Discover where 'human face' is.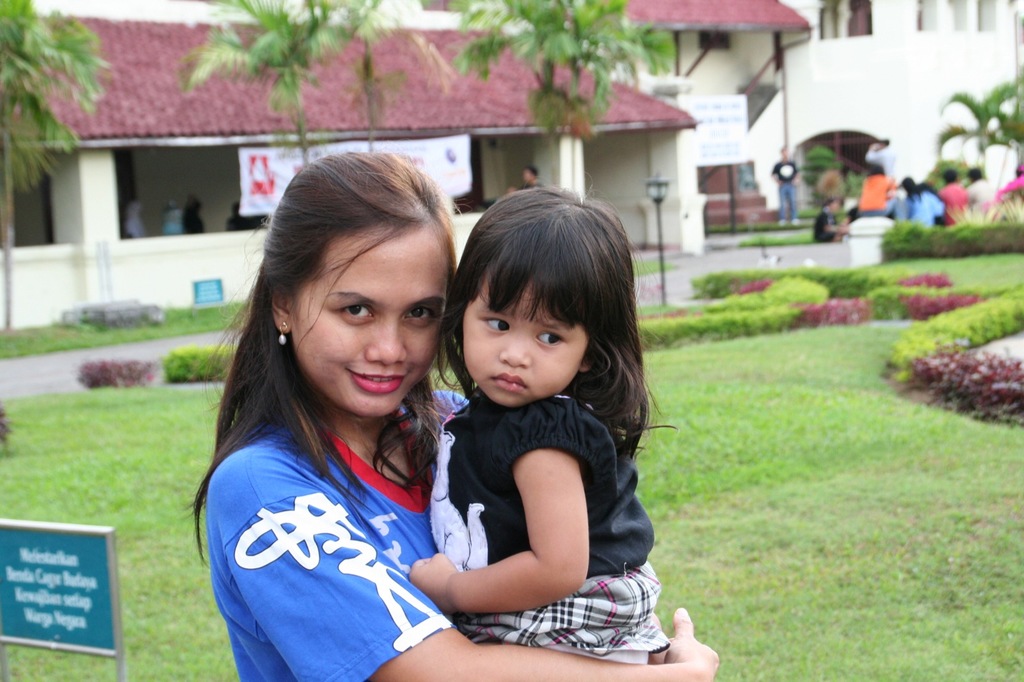
Discovered at [left=294, top=230, right=451, bottom=413].
